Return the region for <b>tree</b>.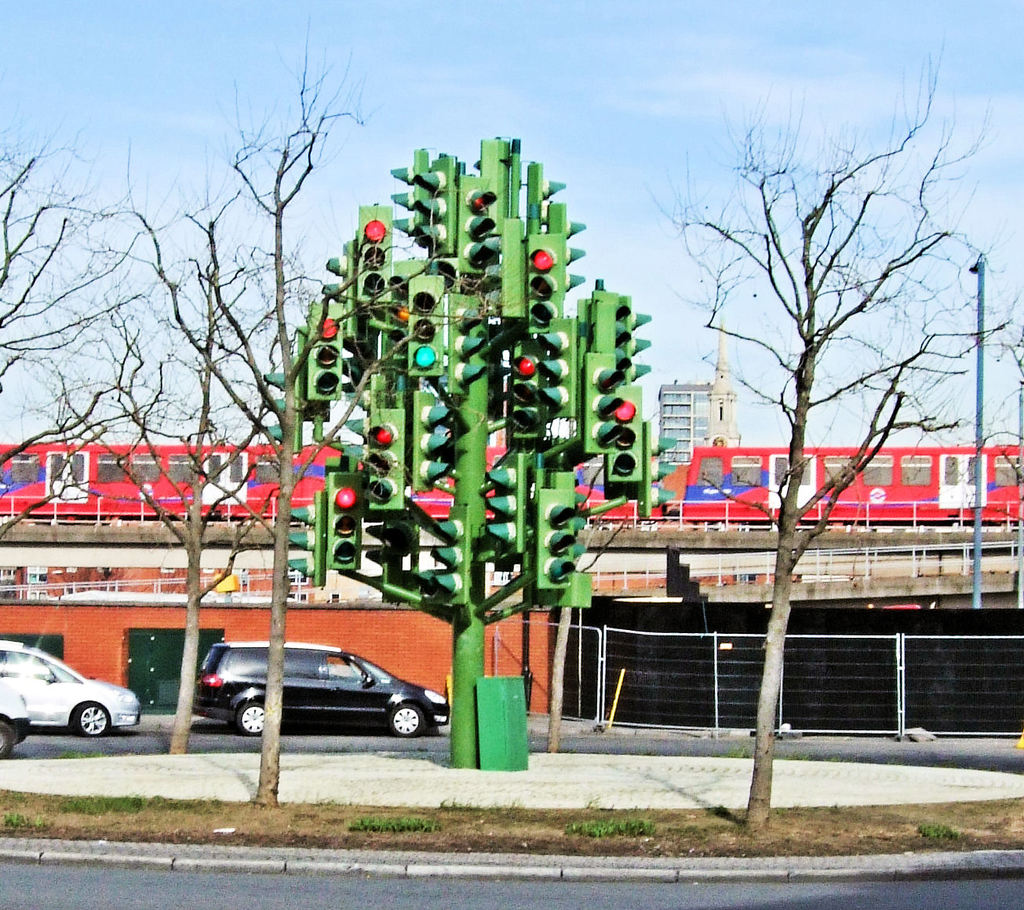
0, 129, 148, 533.
